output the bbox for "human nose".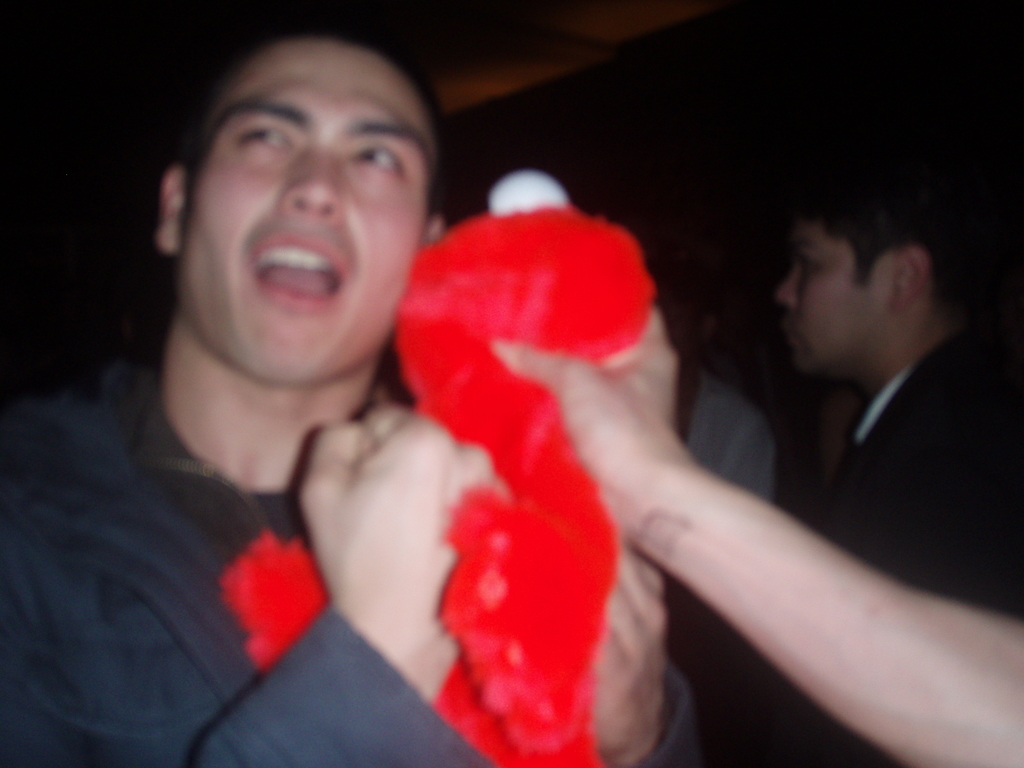
l=282, t=142, r=344, b=218.
